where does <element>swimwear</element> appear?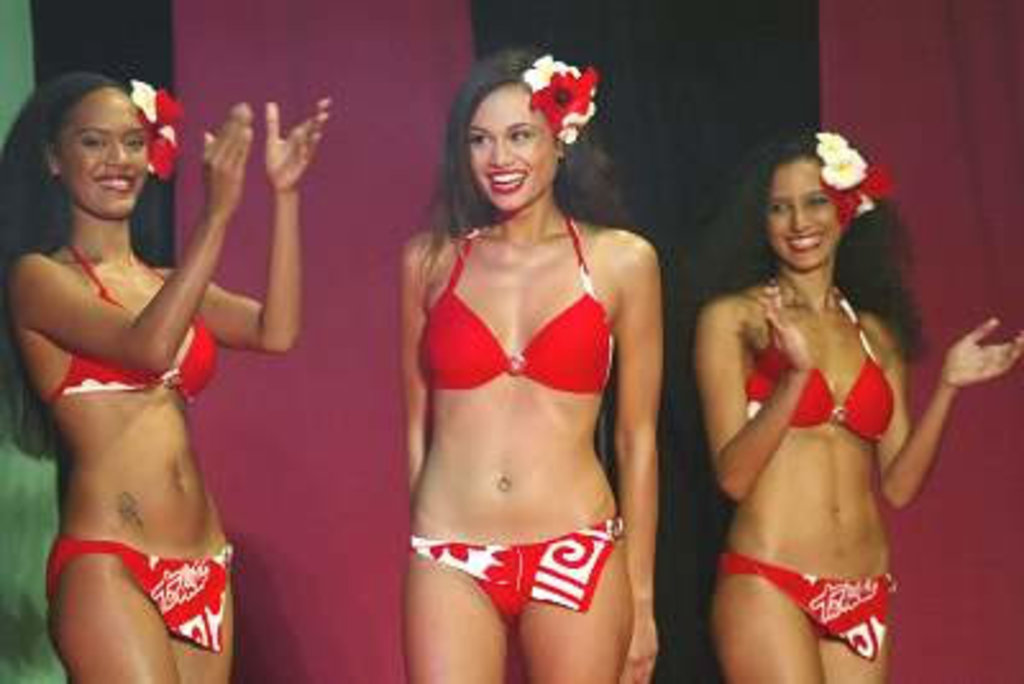
Appears at bbox(415, 525, 622, 623).
